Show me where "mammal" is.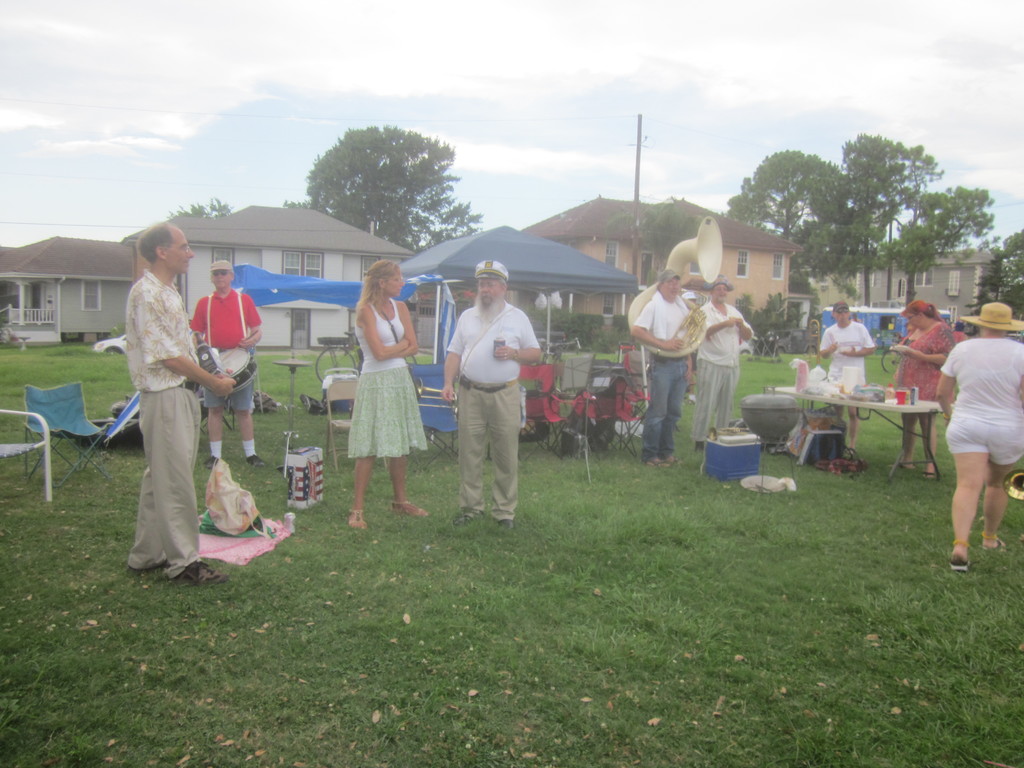
"mammal" is at crop(190, 255, 262, 470).
